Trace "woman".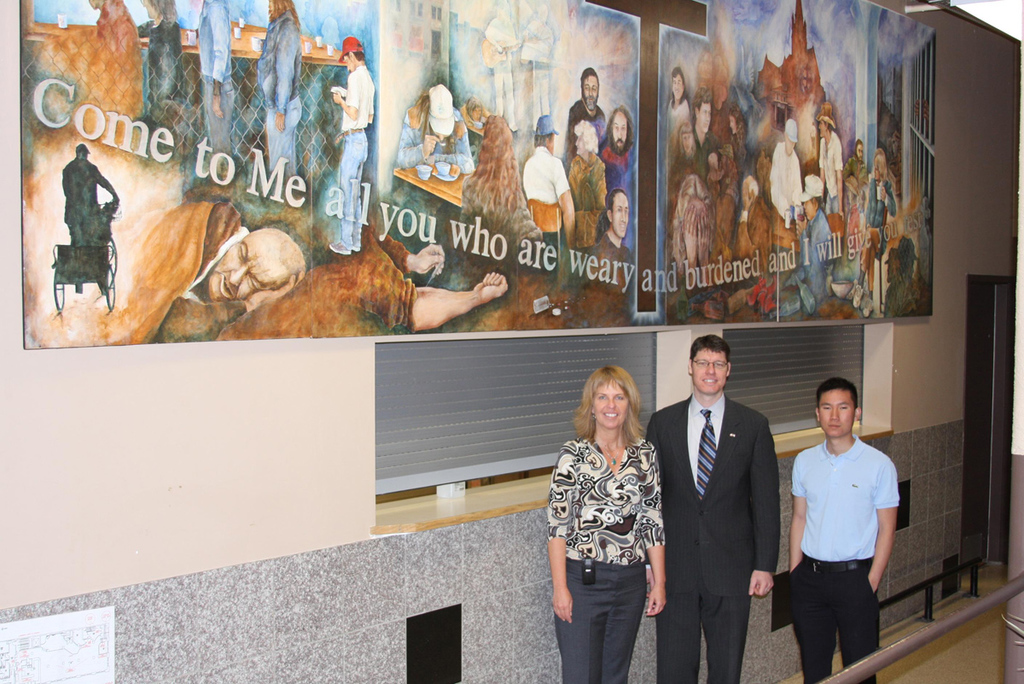
Traced to bbox=[137, 0, 187, 132].
